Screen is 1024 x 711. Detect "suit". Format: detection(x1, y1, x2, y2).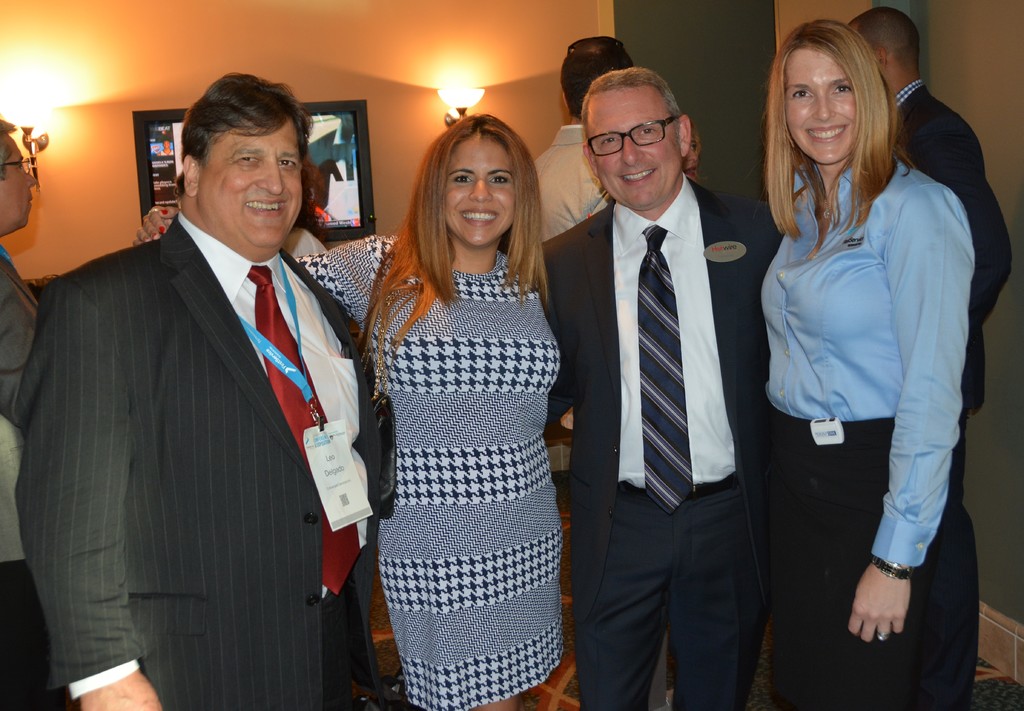
detection(893, 76, 1011, 496).
